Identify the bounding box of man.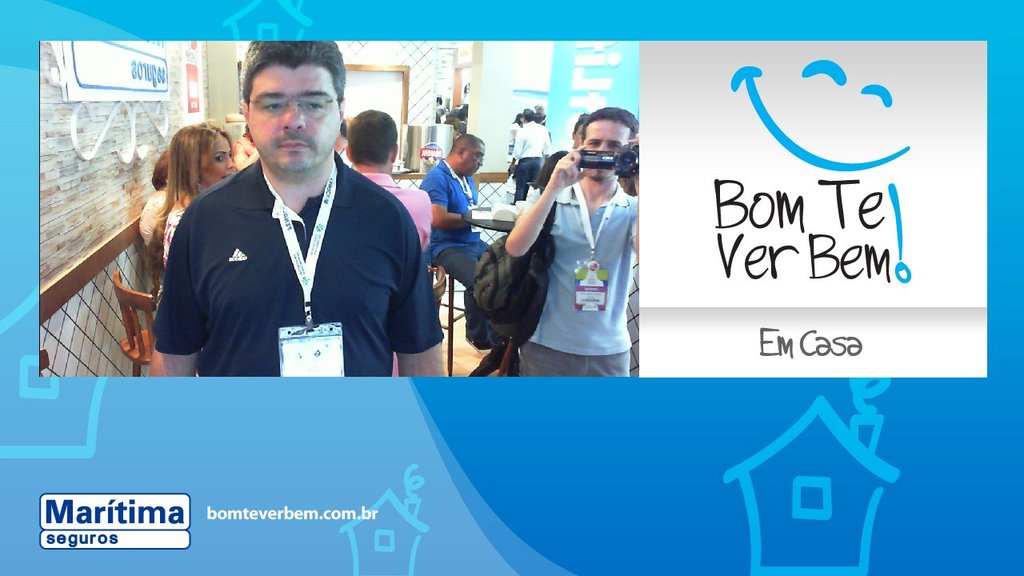
locate(412, 134, 491, 290).
